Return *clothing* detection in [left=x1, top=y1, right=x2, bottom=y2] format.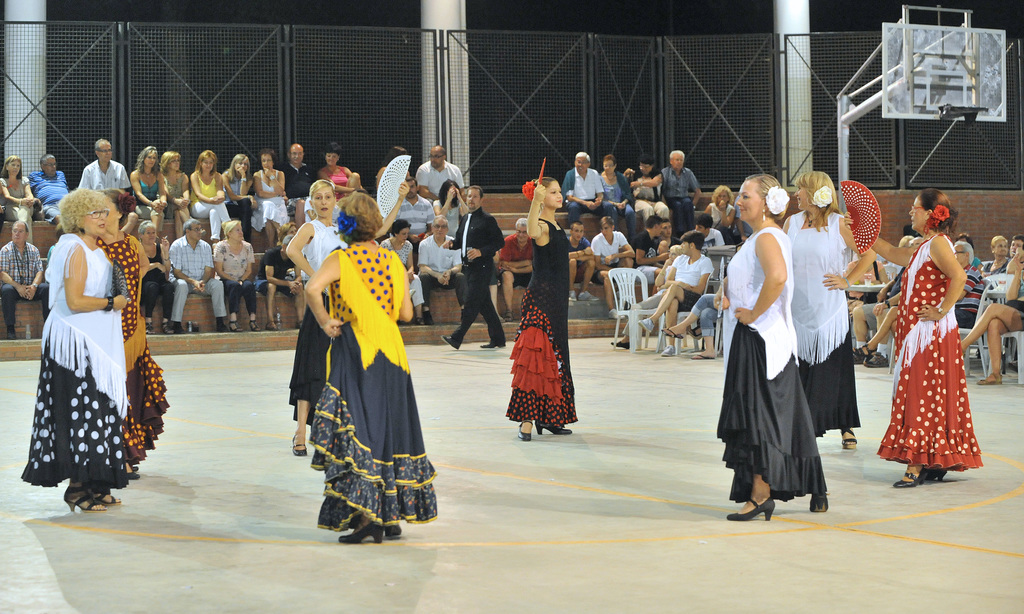
[left=660, top=165, right=701, bottom=229].
